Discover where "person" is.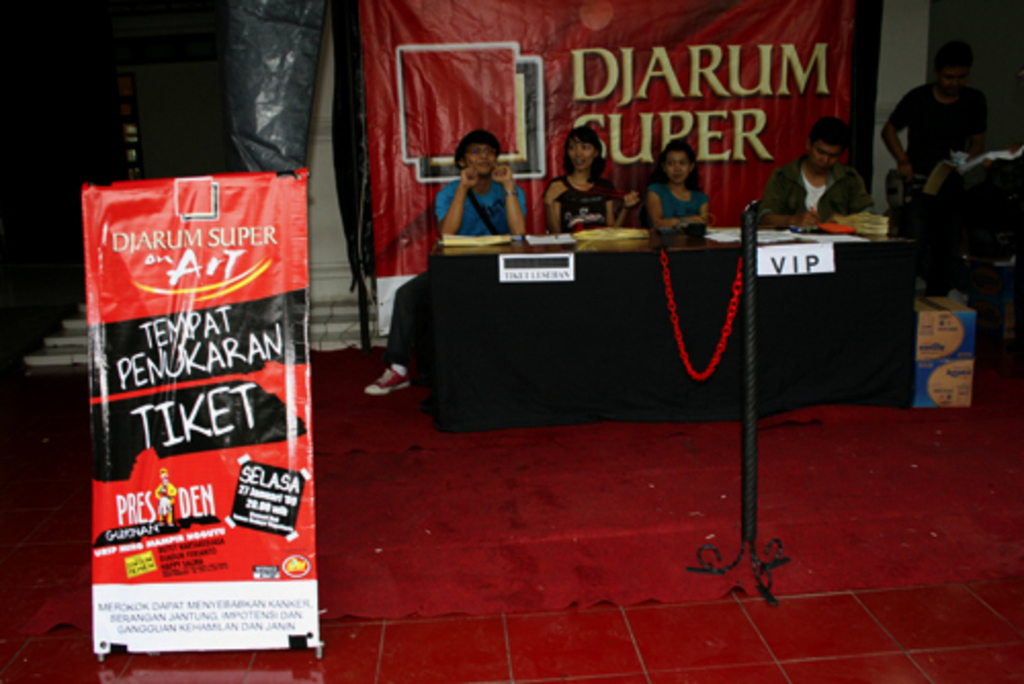
Discovered at x1=653 y1=139 x2=713 y2=229.
